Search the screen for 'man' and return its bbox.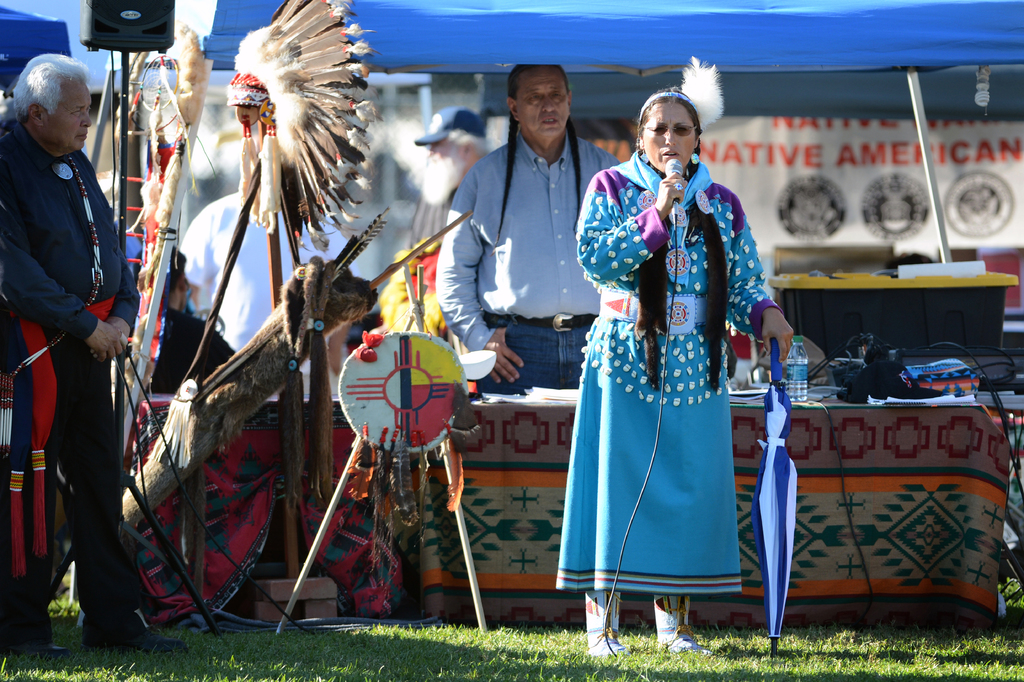
Found: x1=406, y1=101, x2=489, y2=213.
